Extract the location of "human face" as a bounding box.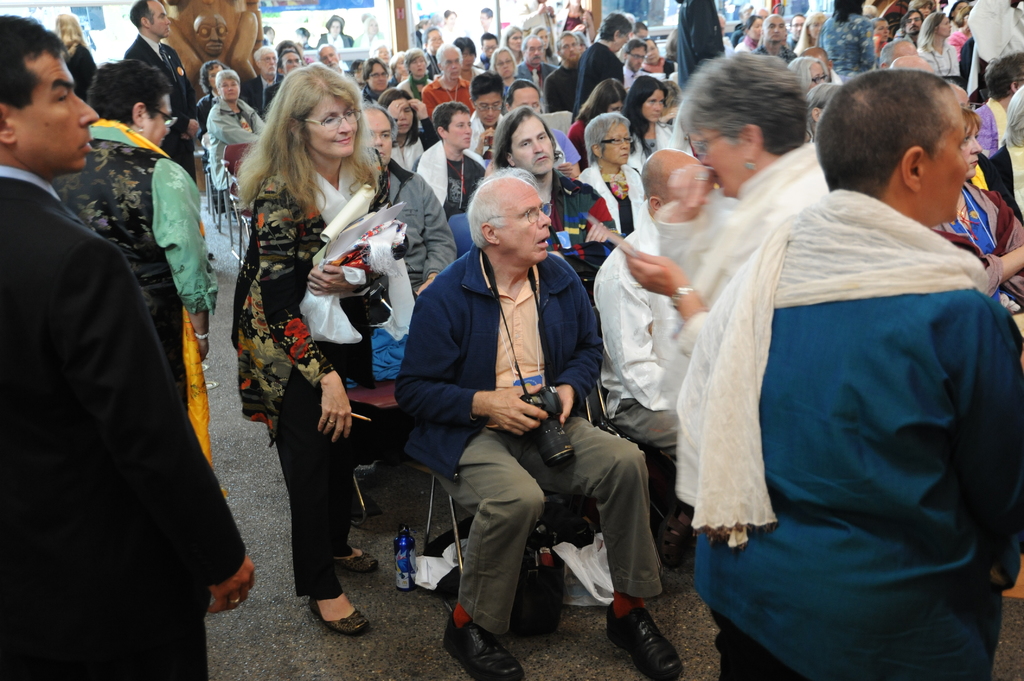
447,108,471,148.
